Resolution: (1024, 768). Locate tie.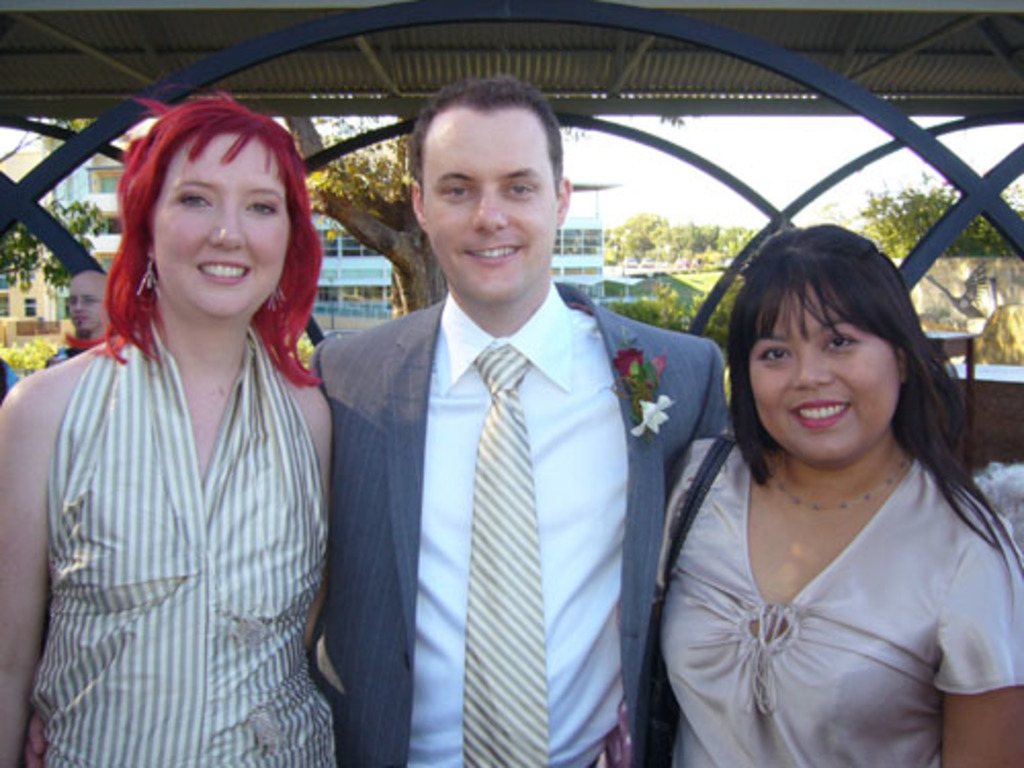
x1=463, y1=338, x2=551, y2=766.
